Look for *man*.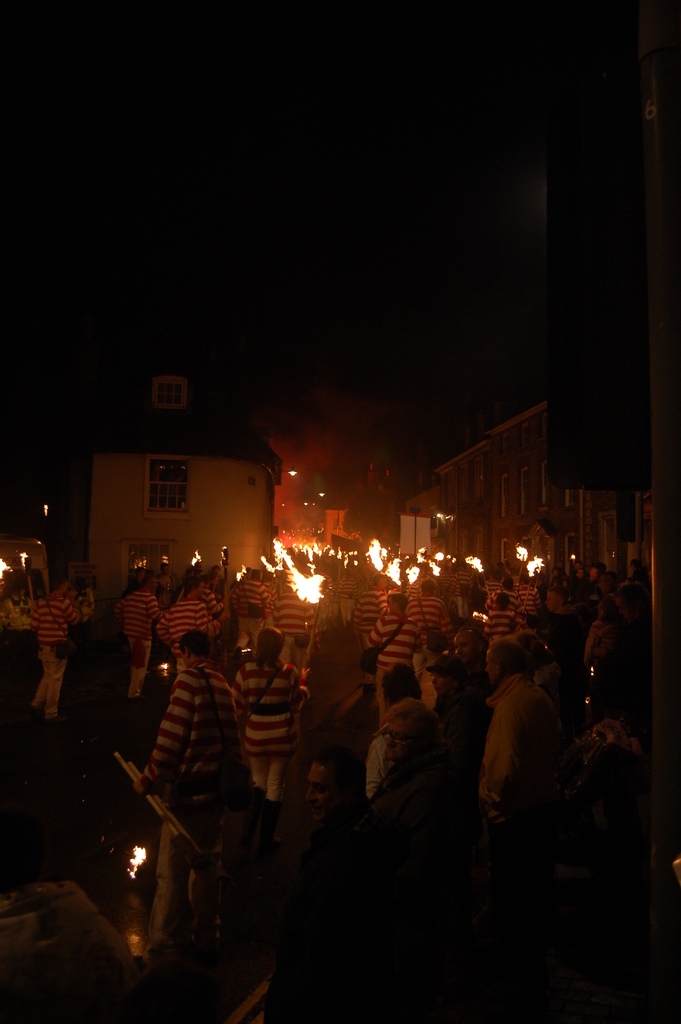
Found: 452/624/486/660.
